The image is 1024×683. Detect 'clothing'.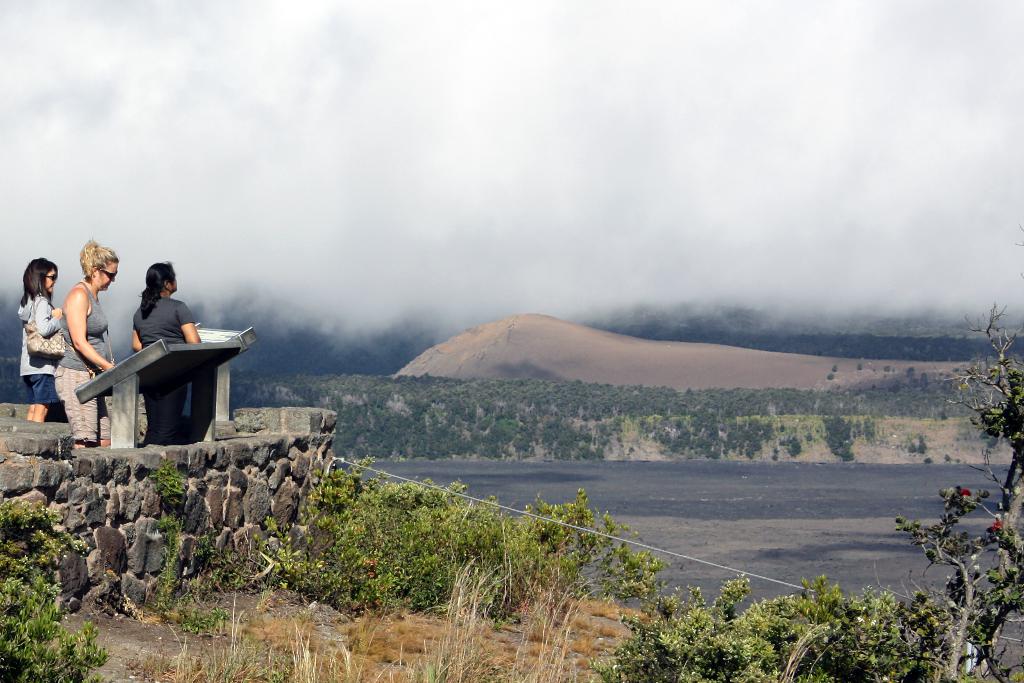
Detection: 132:292:193:449.
